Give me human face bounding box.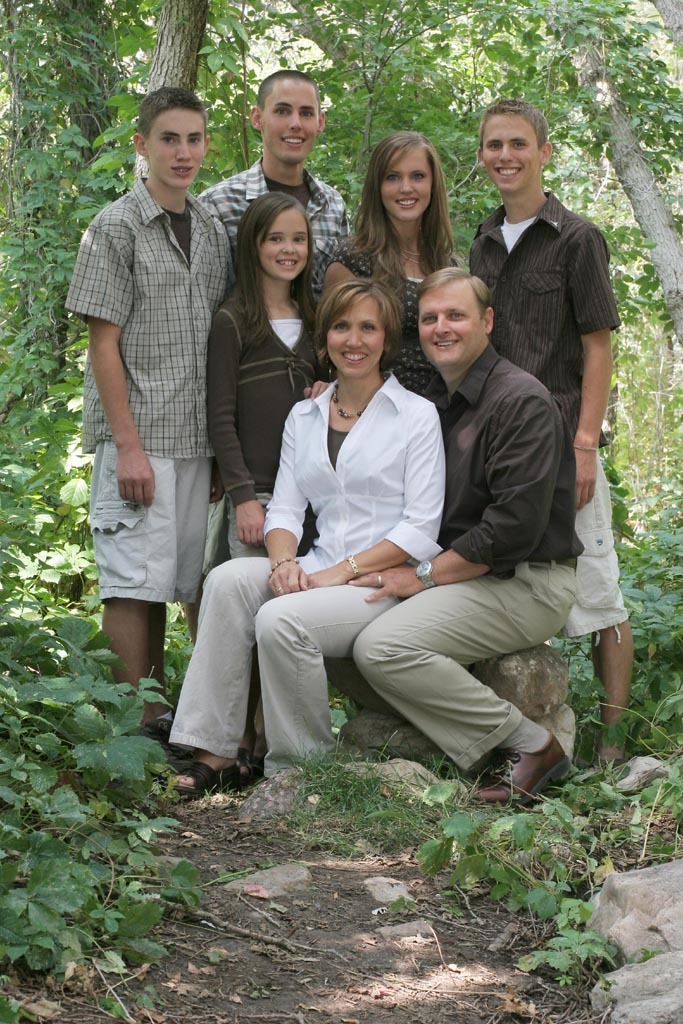
(482, 114, 538, 192).
